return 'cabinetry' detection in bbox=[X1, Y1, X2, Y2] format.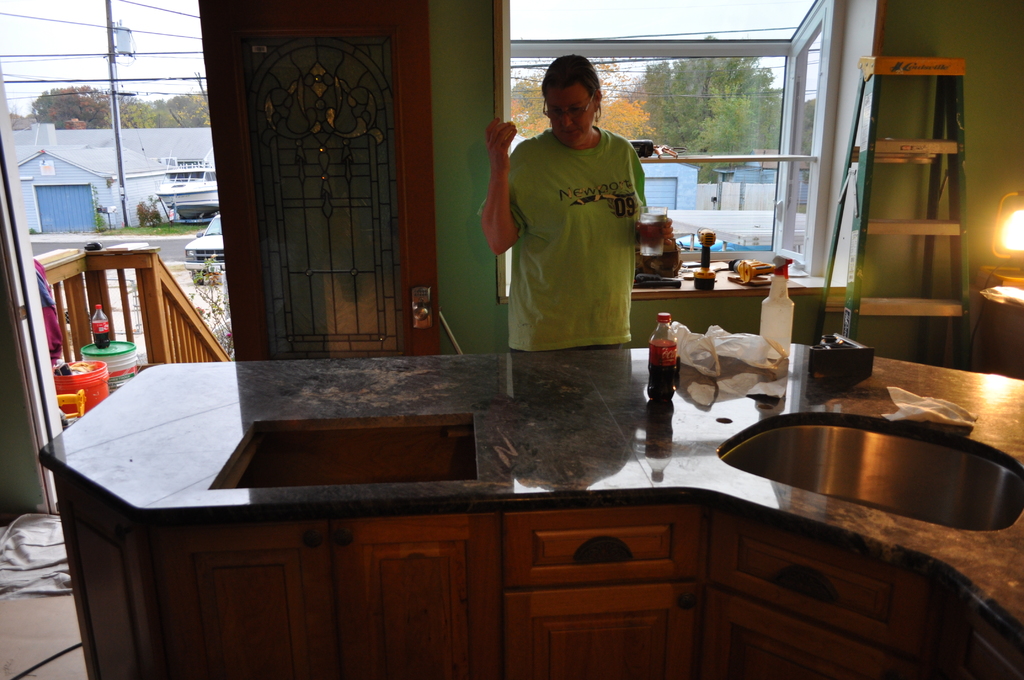
bbox=[36, 350, 1023, 679].
